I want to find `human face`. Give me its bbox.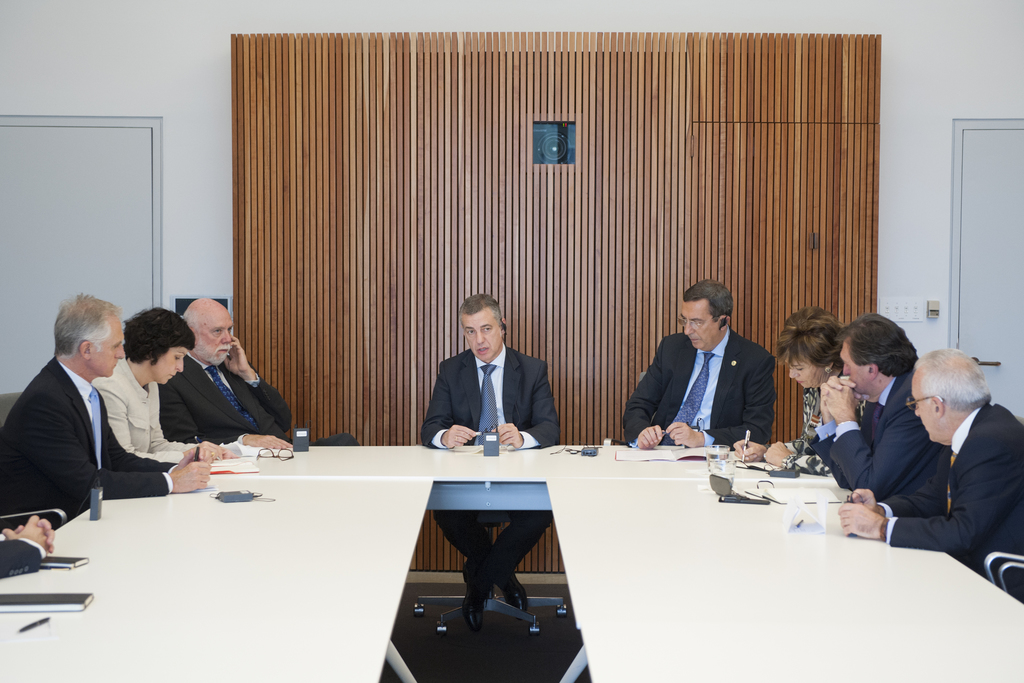
region(915, 382, 939, 445).
